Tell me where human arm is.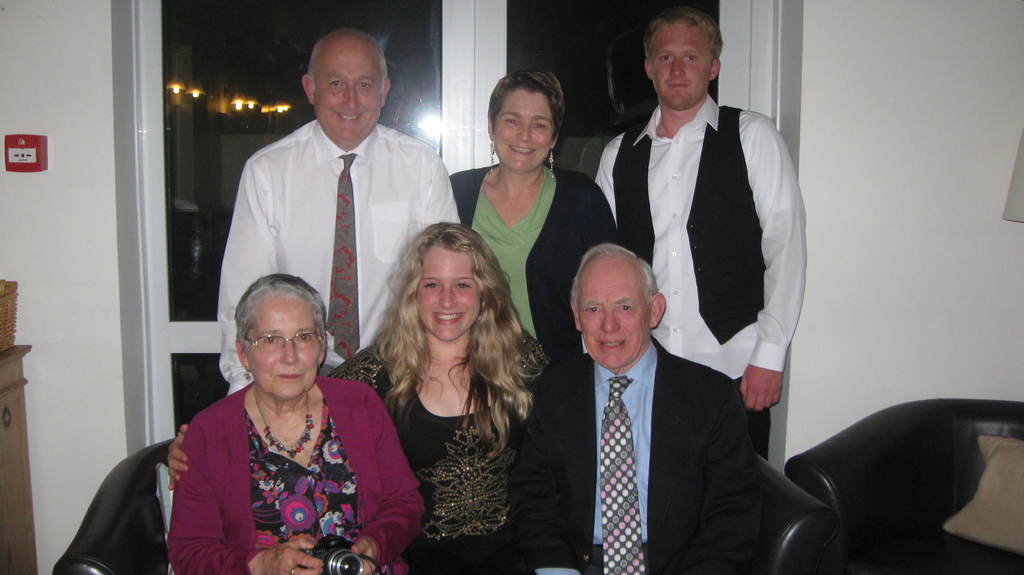
human arm is at [left=506, top=418, right=585, bottom=574].
